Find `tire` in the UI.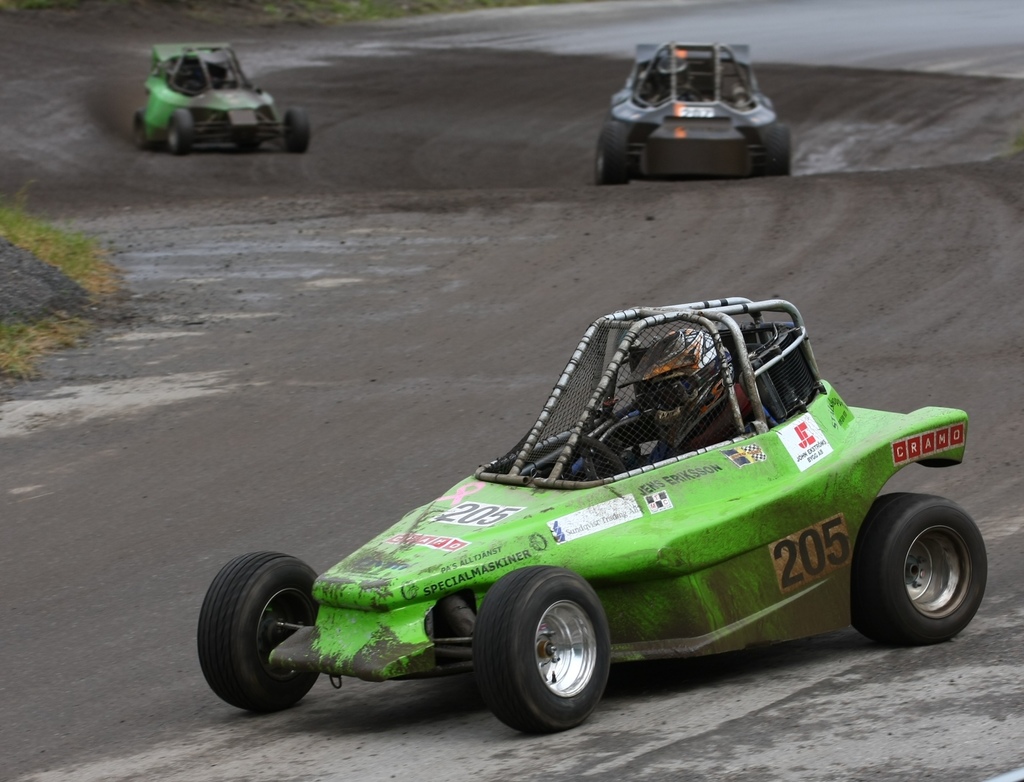
UI element at detection(132, 108, 150, 155).
